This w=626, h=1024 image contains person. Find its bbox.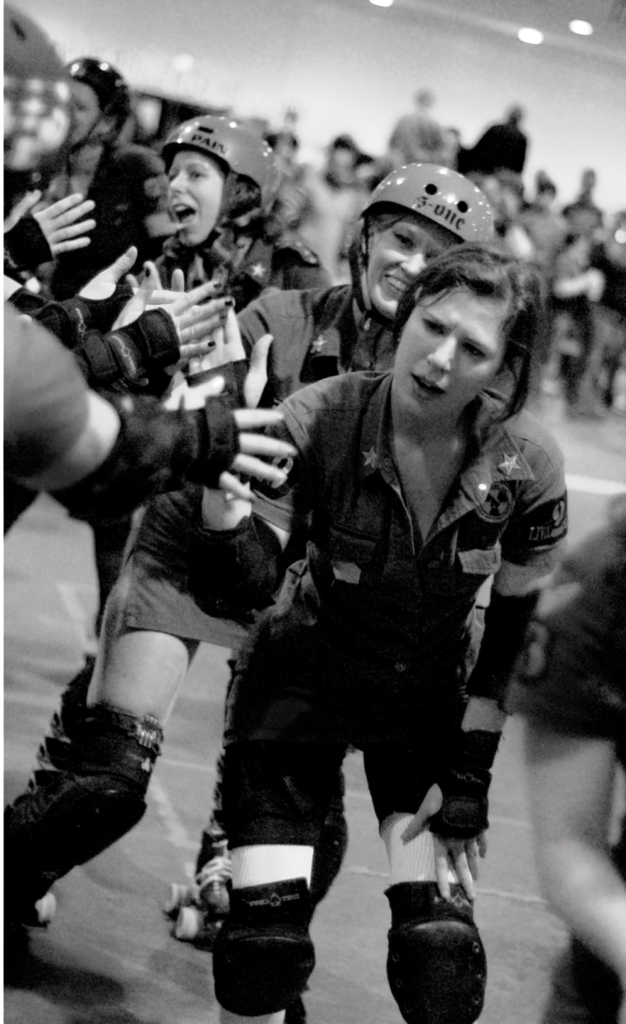
[0, 180, 104, 283].
